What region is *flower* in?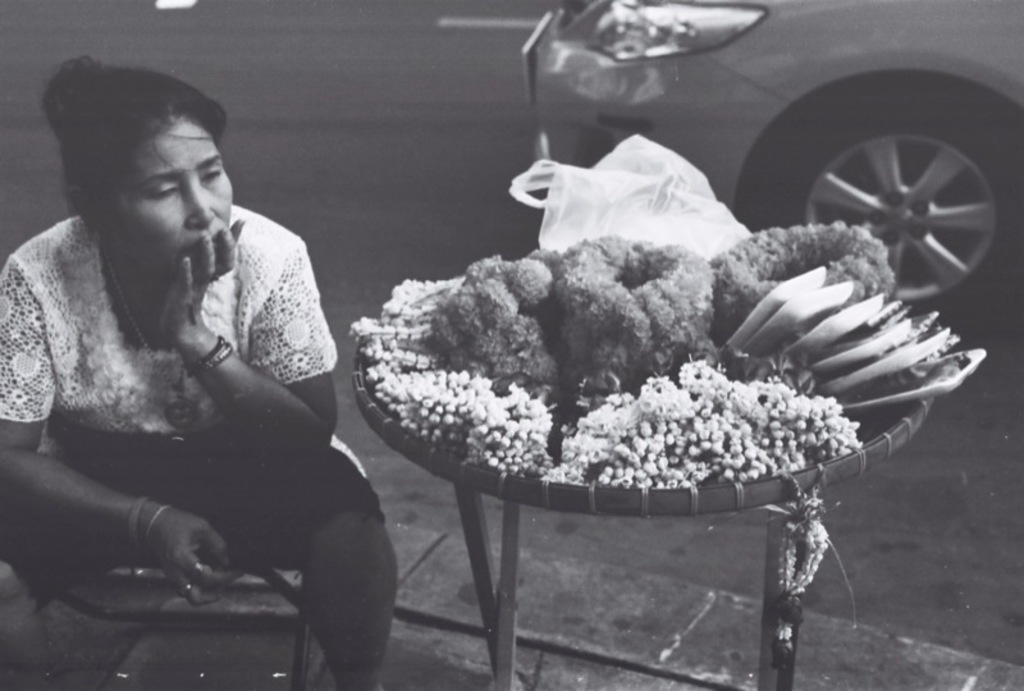
[left=708, top=216, right=893, bottom=310].
